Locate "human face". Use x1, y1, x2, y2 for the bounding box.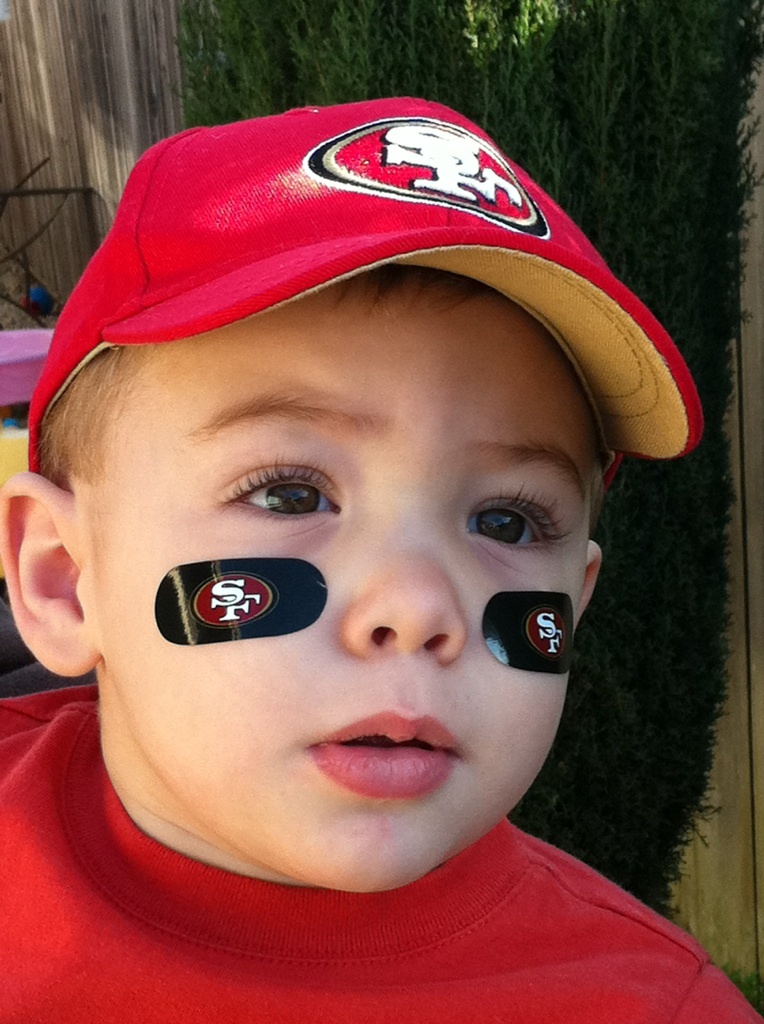
82, 258, 613, 888.
